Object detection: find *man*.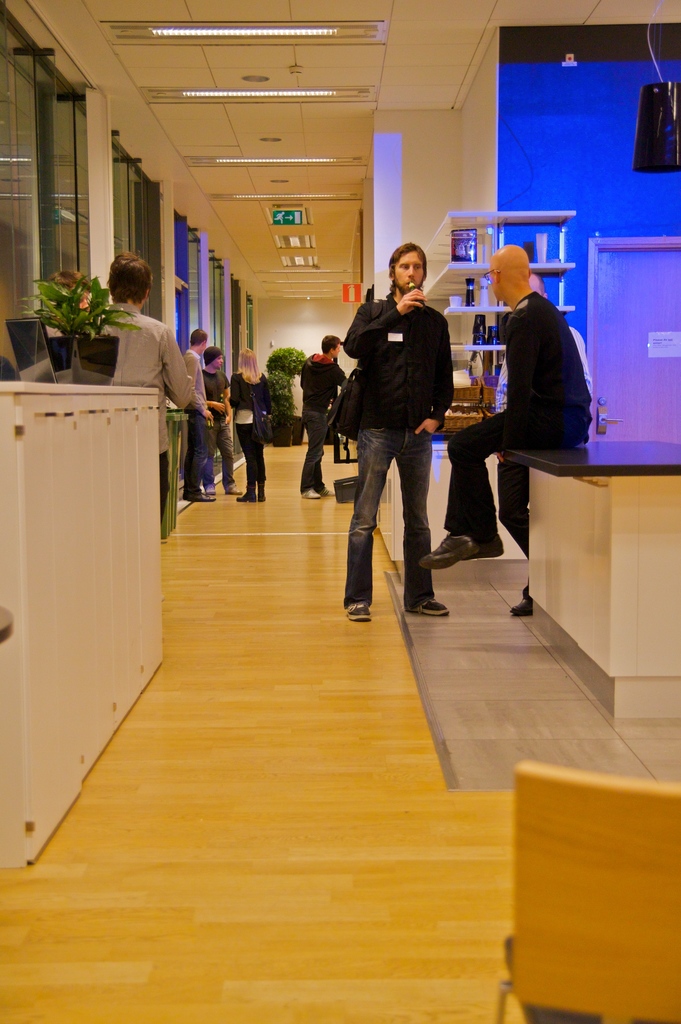
bbox=(330, 257, 463, 609).
